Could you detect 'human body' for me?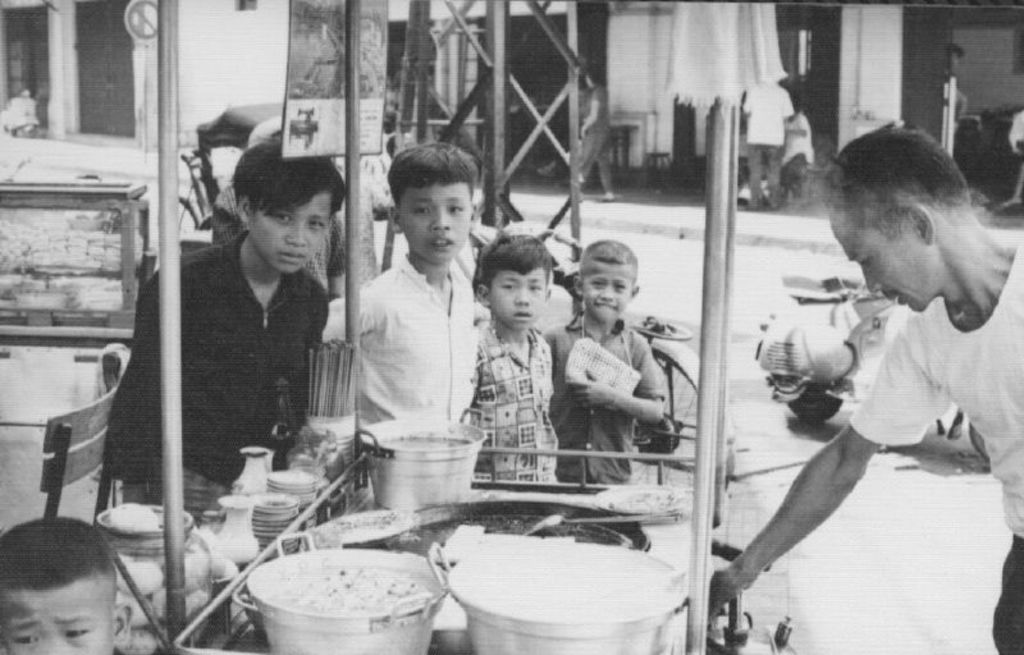
Detection result: 559 239 695 500.
